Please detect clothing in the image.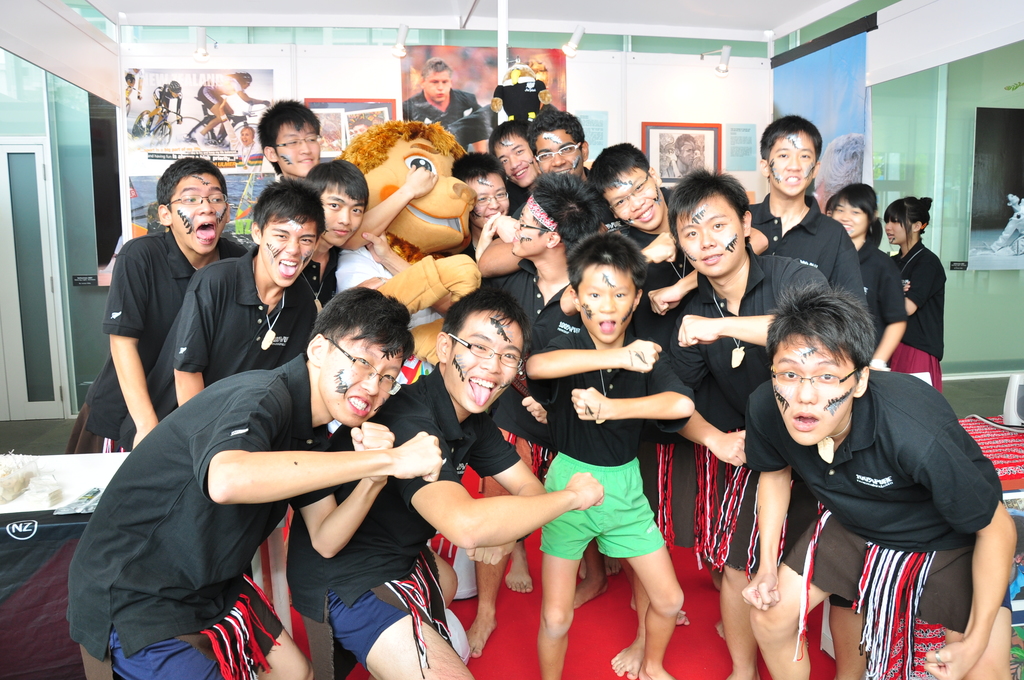
bbox=[68, 226, 249, 455].
